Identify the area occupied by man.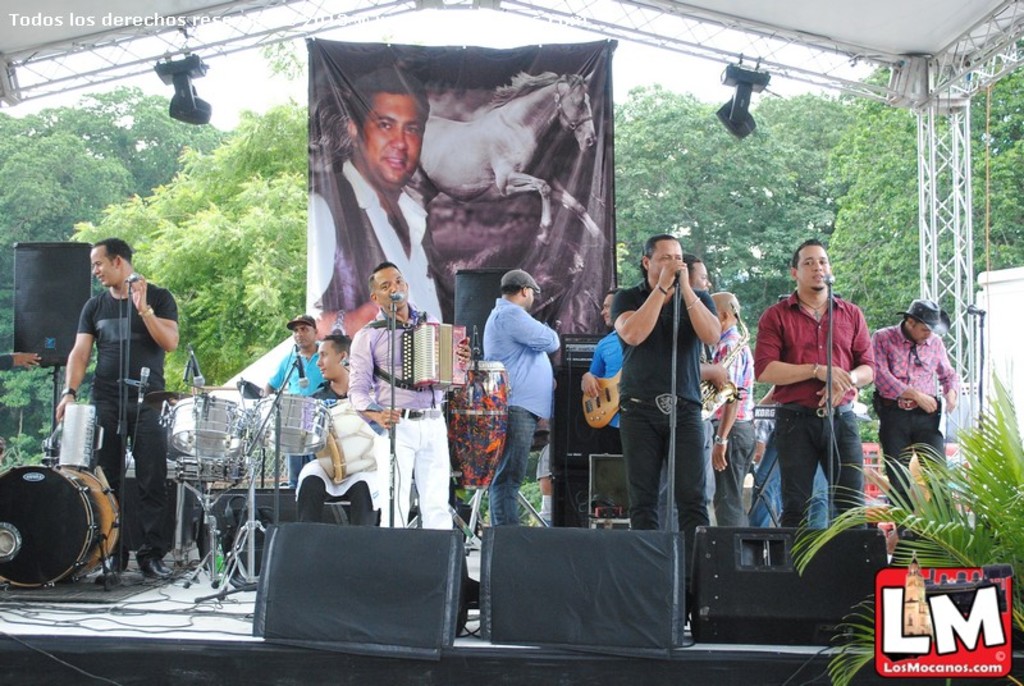
Area: [682, 255, 731, 530].
